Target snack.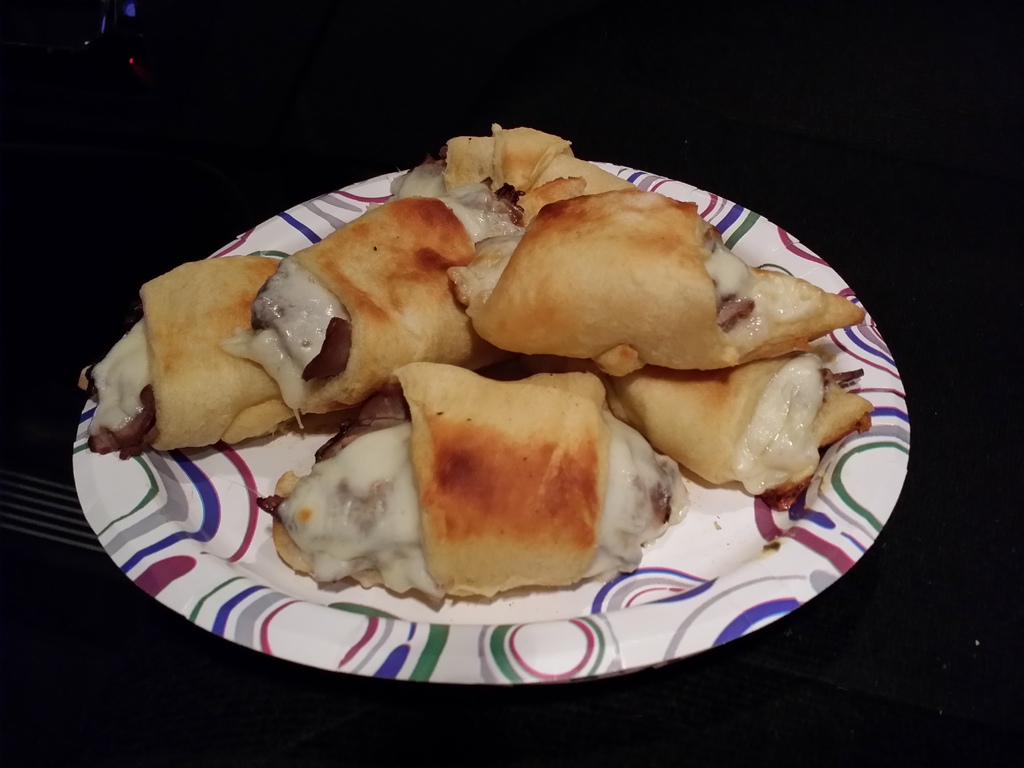
Target region: rect(449, 187, 864, 373).
